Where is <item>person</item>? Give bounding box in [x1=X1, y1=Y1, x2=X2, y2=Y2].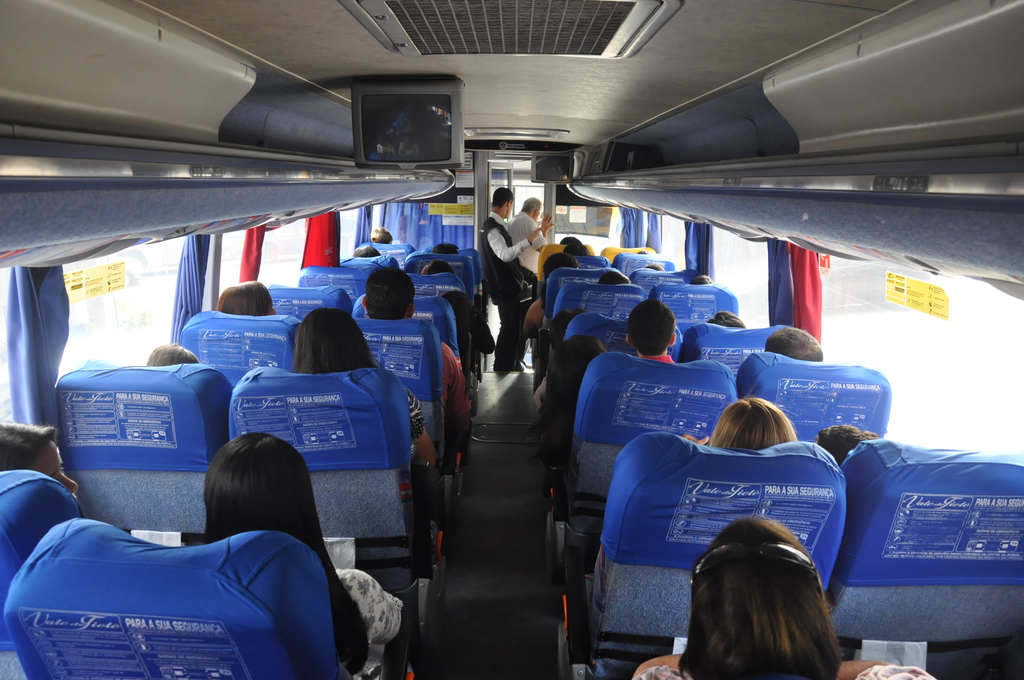
[x1=620, y1=299, x2=683, y2=370].
